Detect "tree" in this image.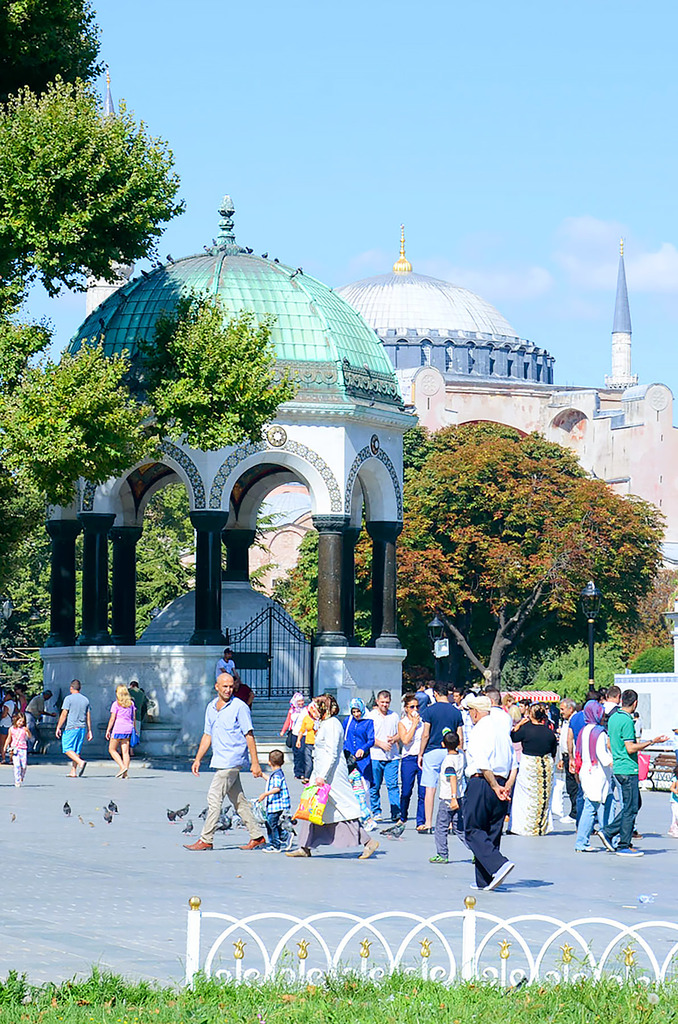
Detection: left=0, top=0, right=295, bottom=714.
